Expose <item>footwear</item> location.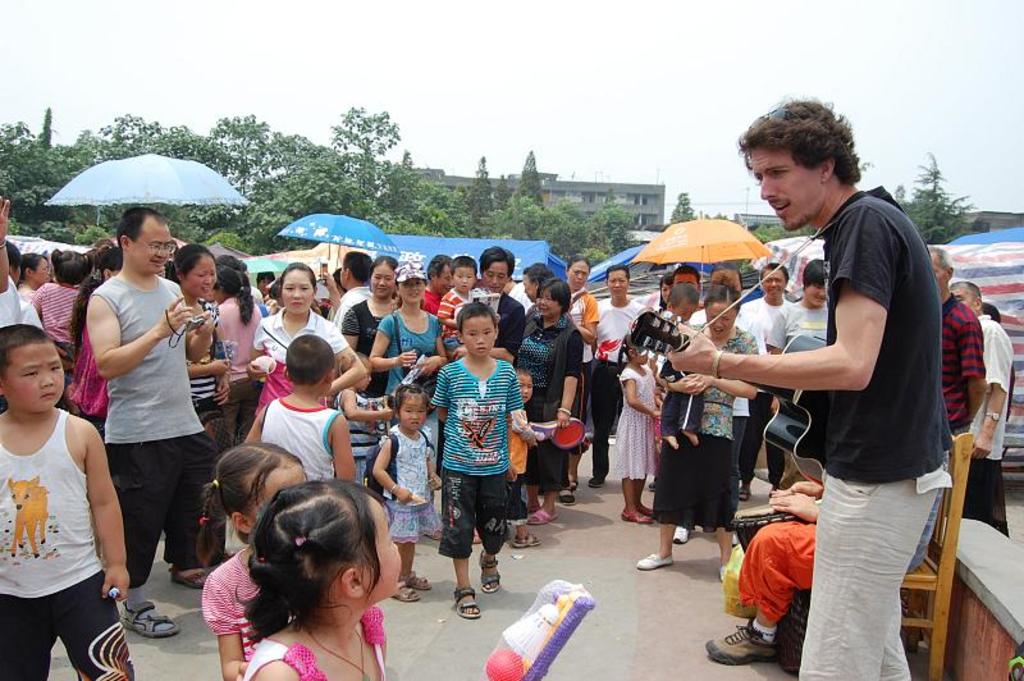
Exposed at bbox=[123, 599, 178, 640].
